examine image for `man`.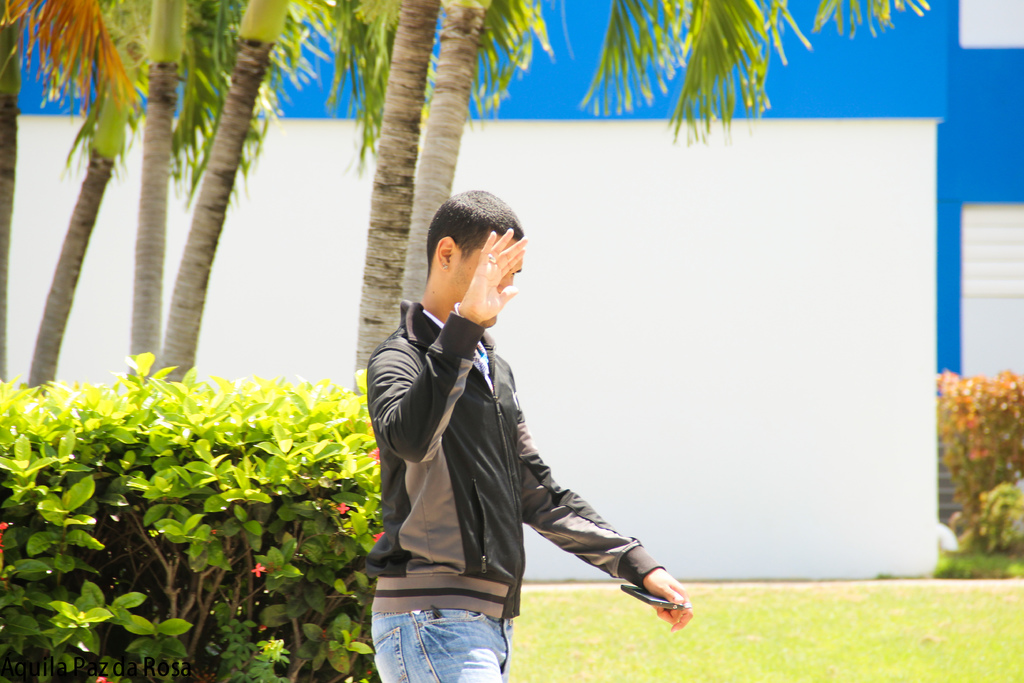
Examination result: 358:196:671:671.
